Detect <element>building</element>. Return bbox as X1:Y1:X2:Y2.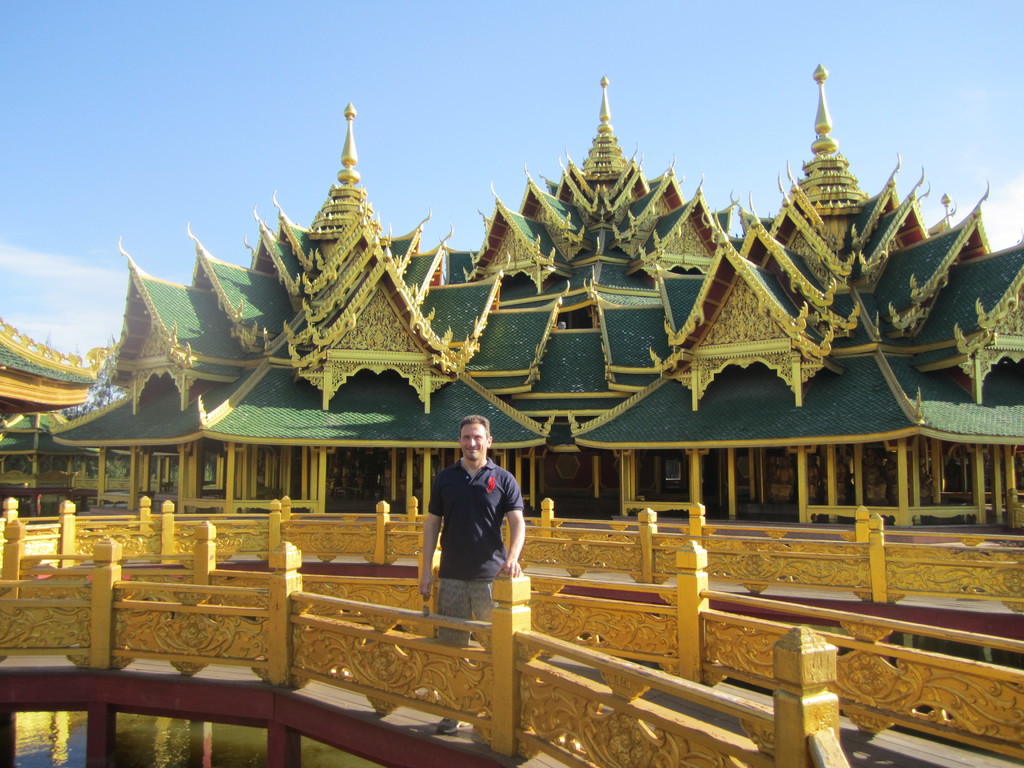
0:69:1023:524.
